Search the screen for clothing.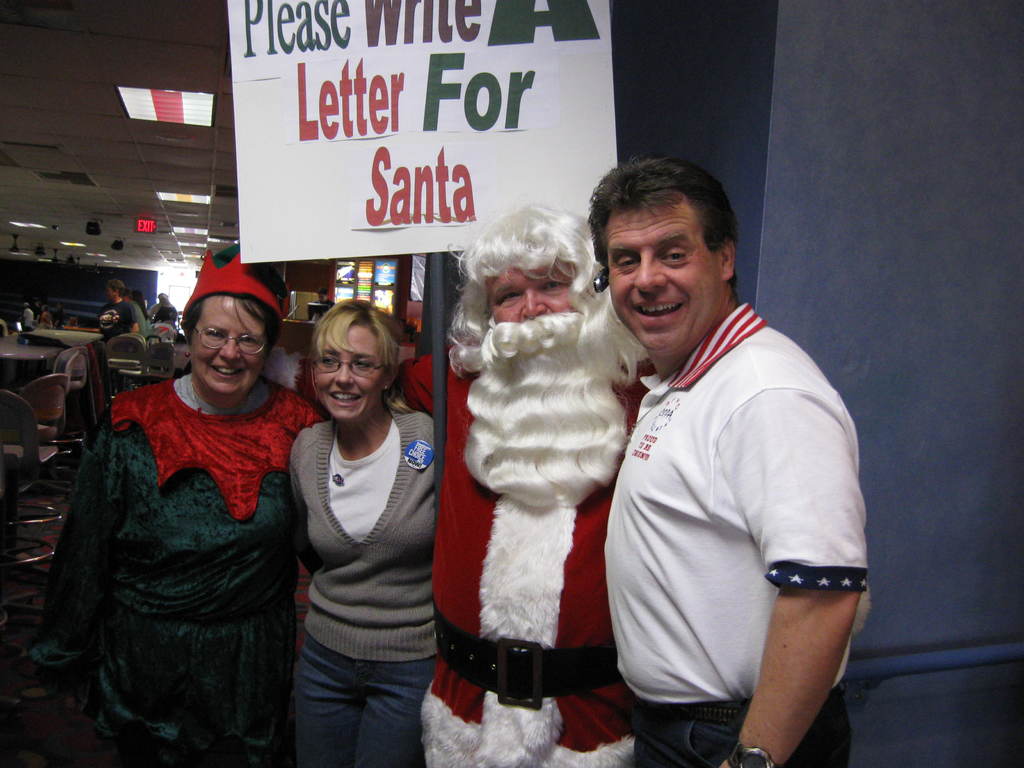
Found at {"left": 266, "top": 409, "right": 452, "bottom": 767}.
